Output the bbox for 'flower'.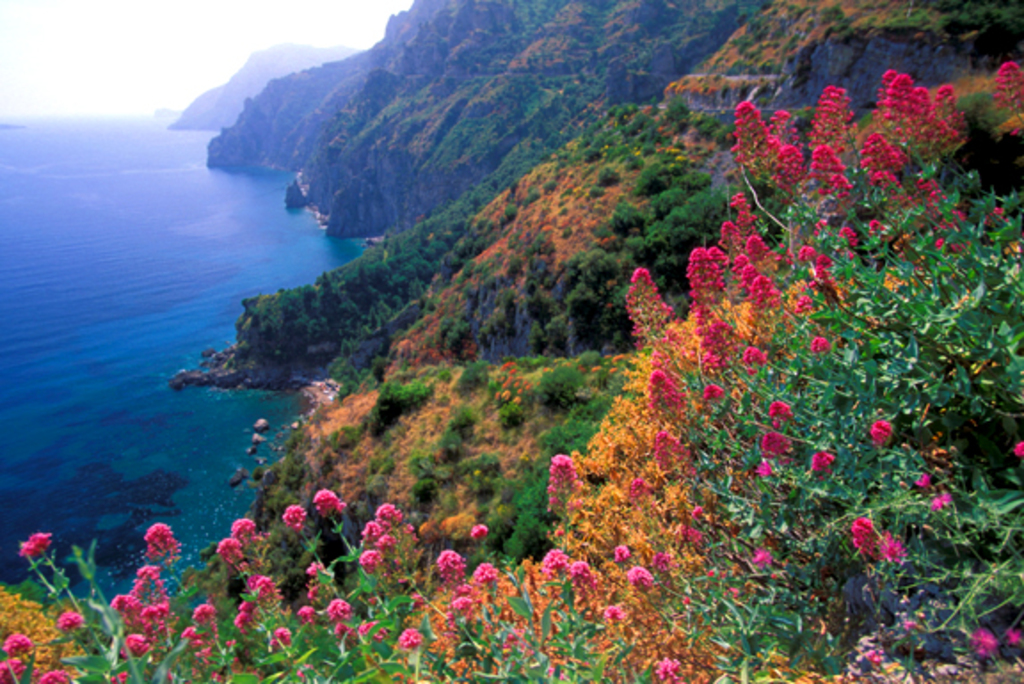
BBox(416, 590, 482, 638).
